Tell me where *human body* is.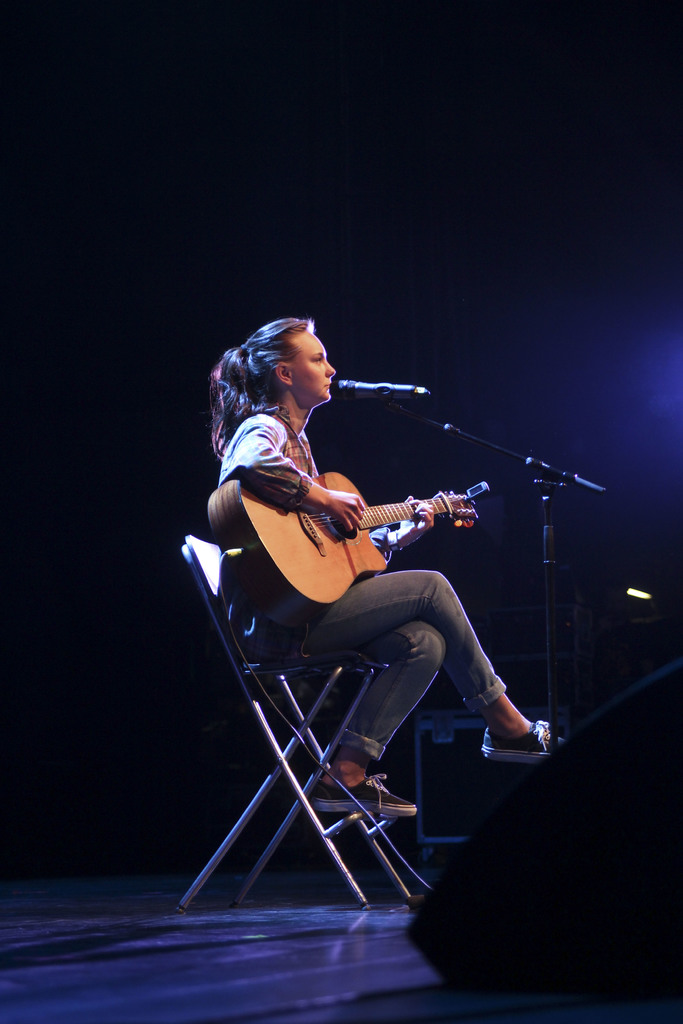
*human body* is at (x1=205, y1=319, x2=519, y2=765).
